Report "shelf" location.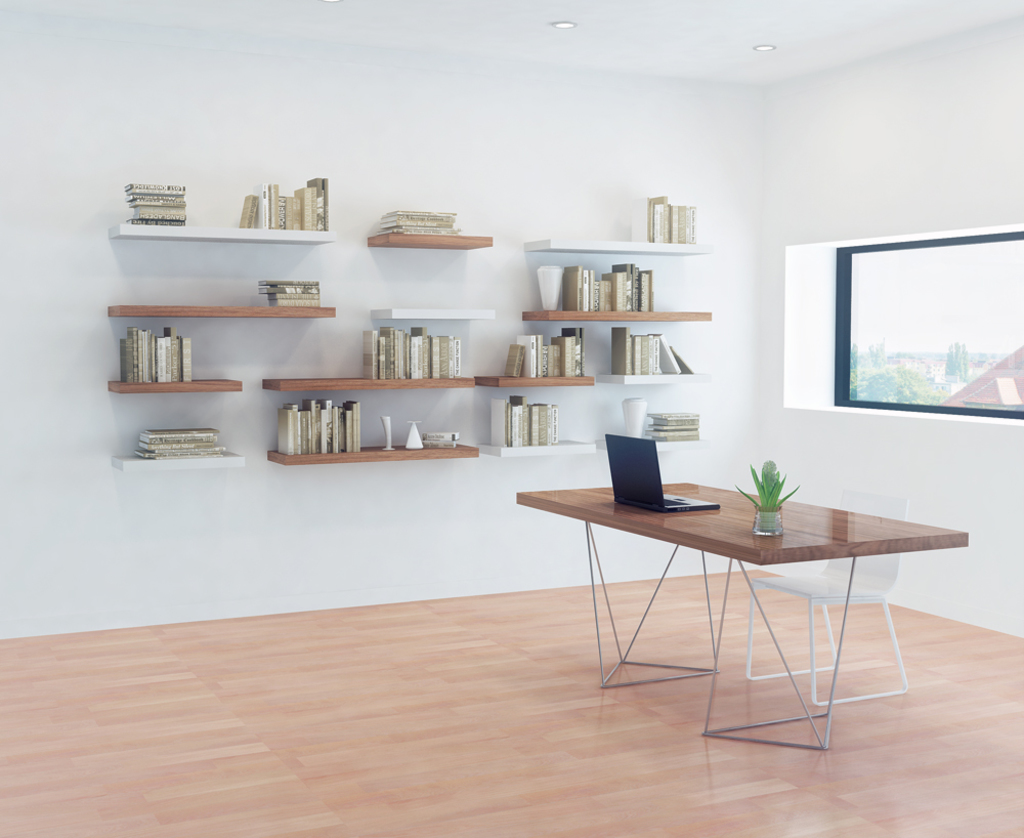
Report: Rect(594, 372, 688, 387).
